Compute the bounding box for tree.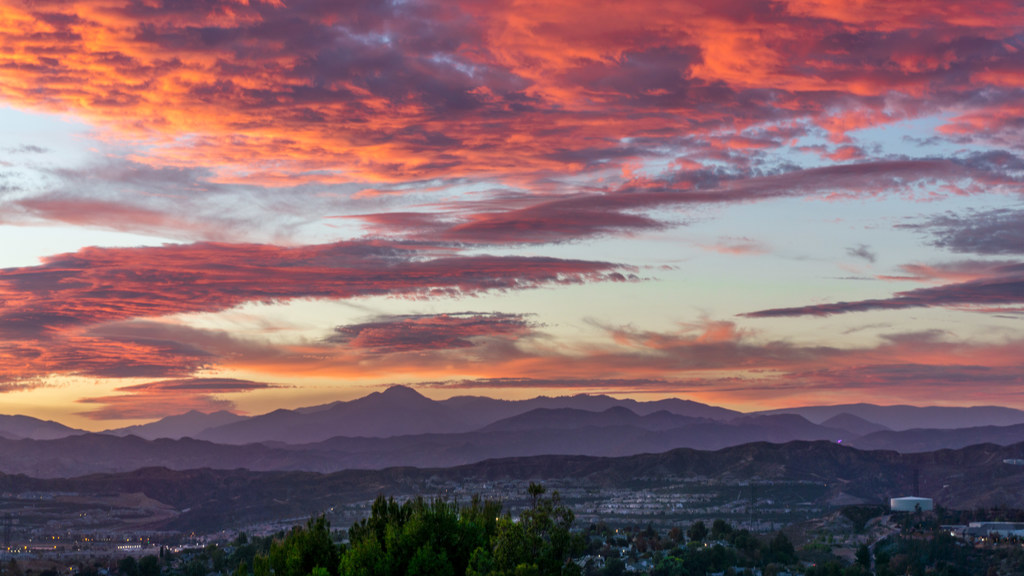
BBox(733, 528, 749, 543).
